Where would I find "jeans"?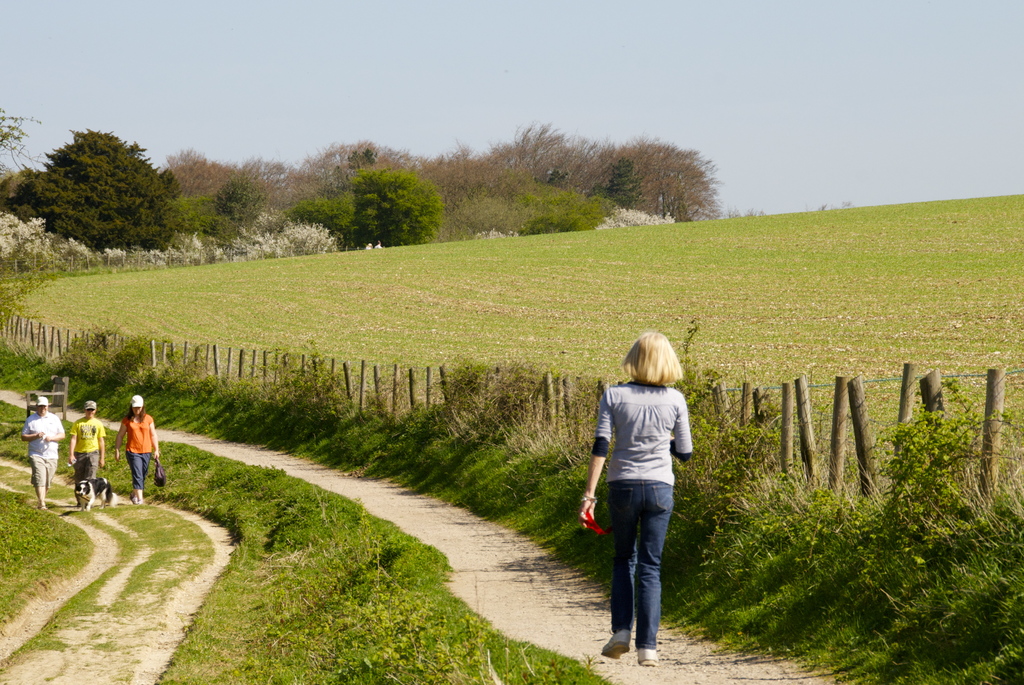
At Rect(607, 483, 685, 674).
